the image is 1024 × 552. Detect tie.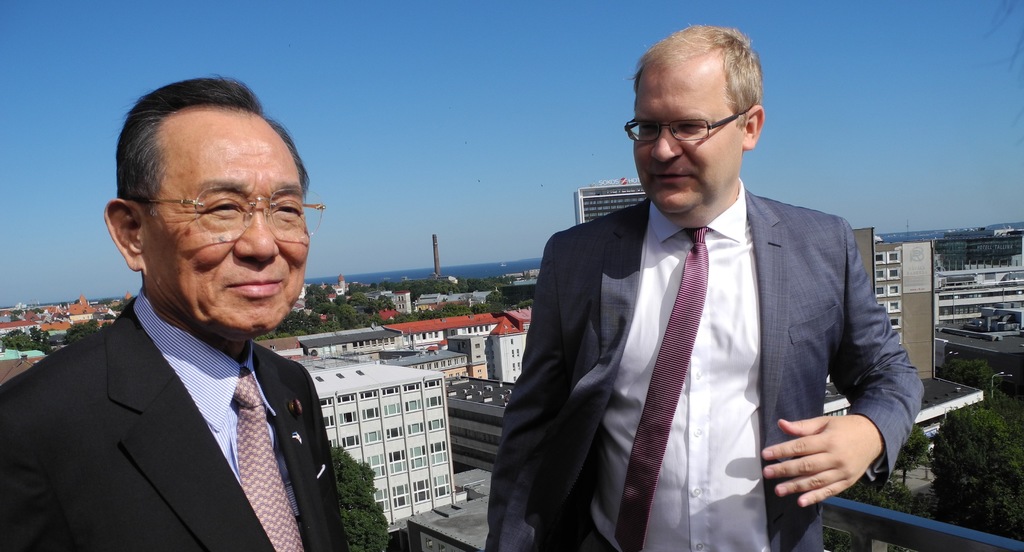
Detection: x1=223 y1=370 x2=310 y2=551.
